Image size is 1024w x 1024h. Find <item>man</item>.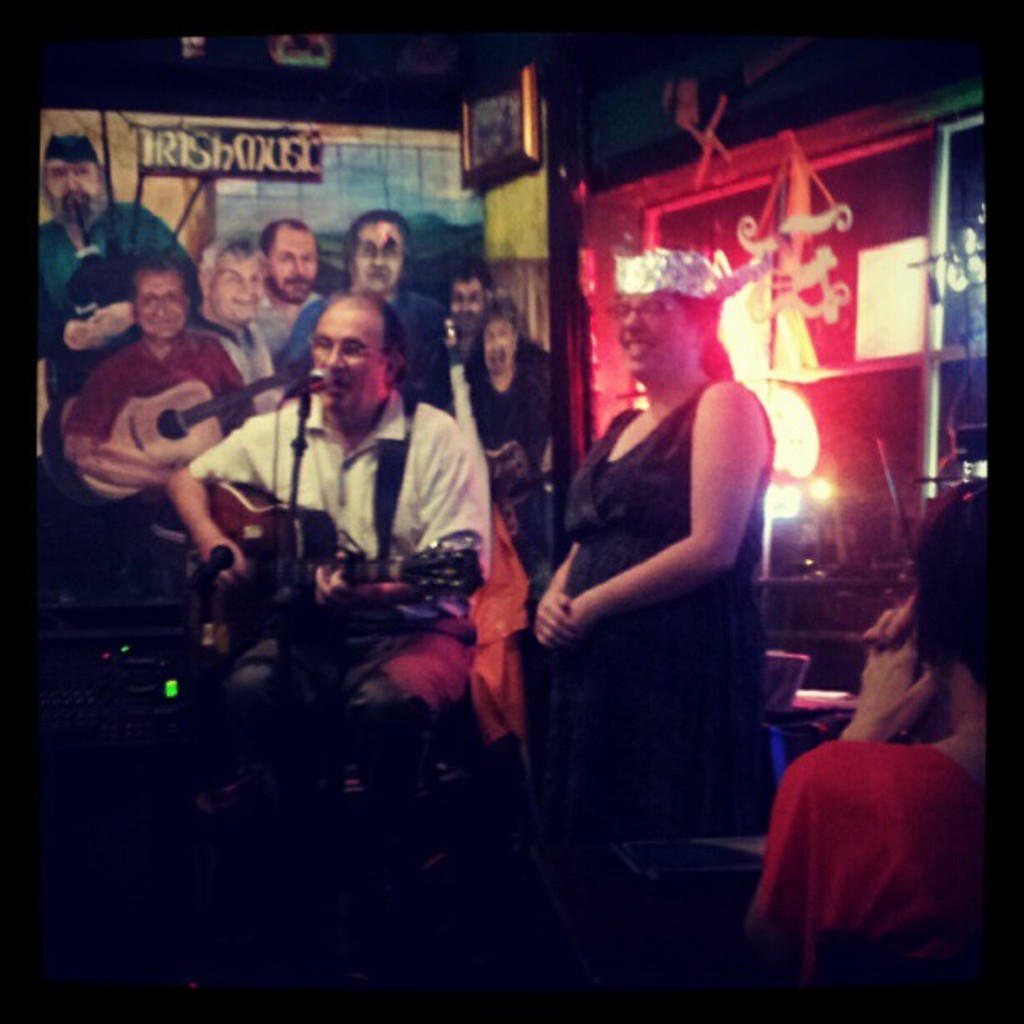
region(465, 298, 549, 474).
